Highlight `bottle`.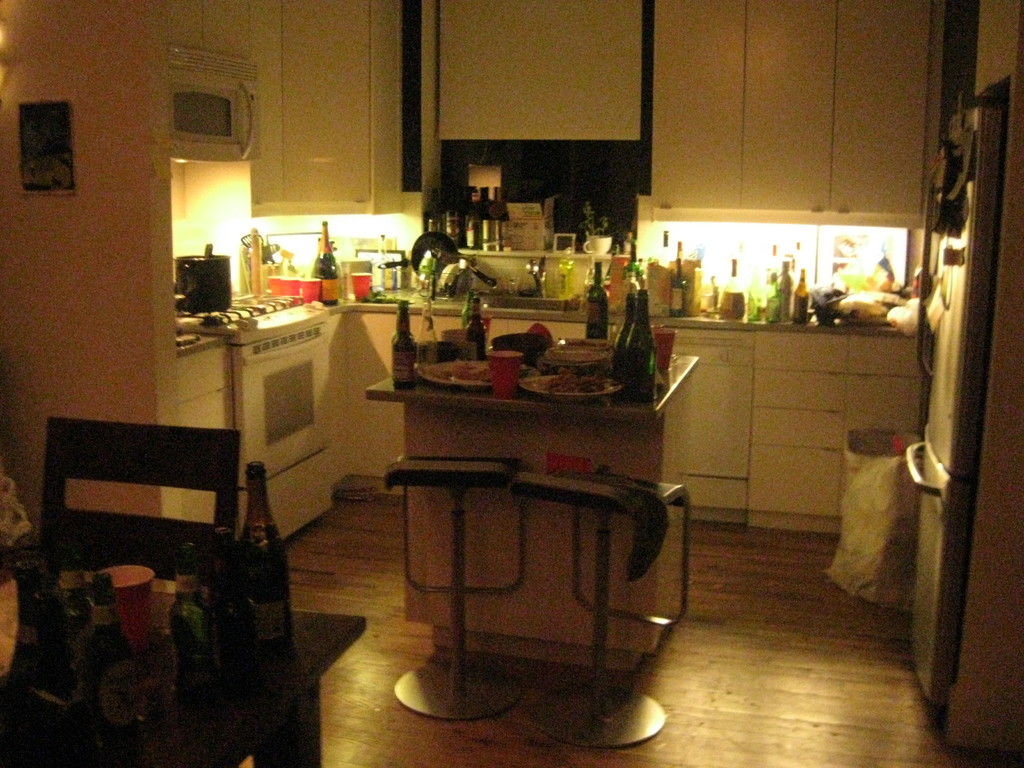
Highlighted region: detection(467, 189, 481, 251).
